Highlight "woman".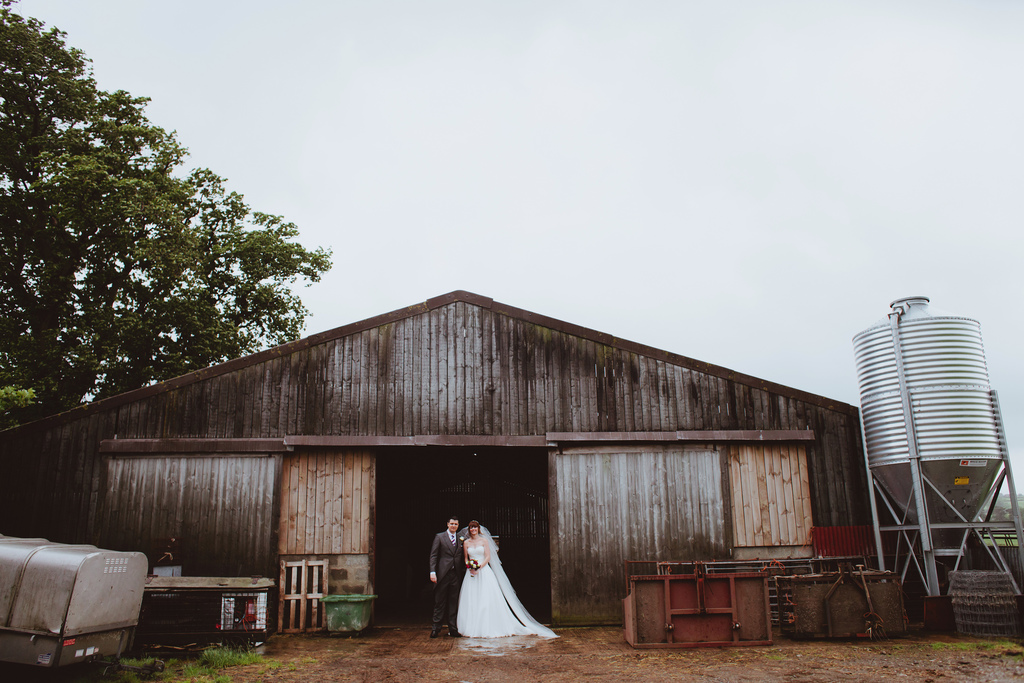
Highlighted region: rect(429, 514, 554, 655).
